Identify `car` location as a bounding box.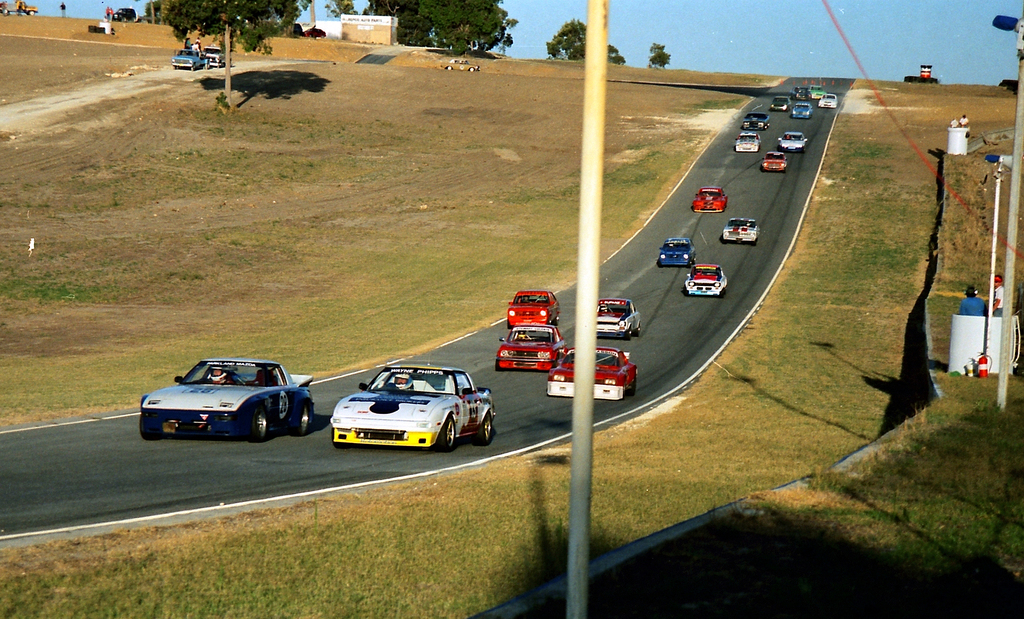
select_region(139, 355, 308, 449).
